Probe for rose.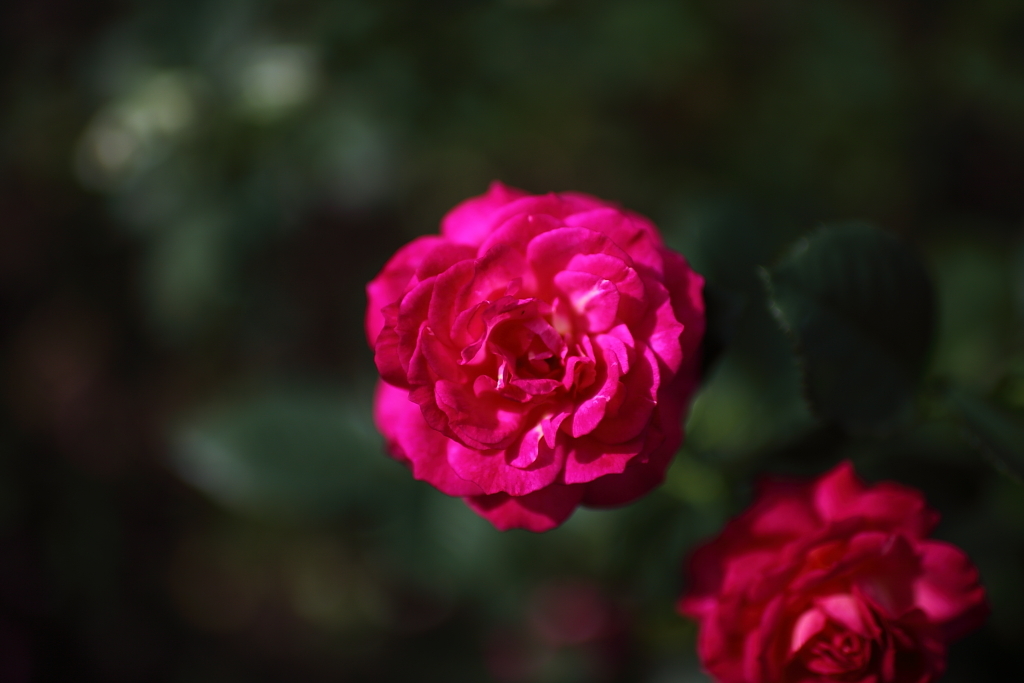
Probe result: (x1=678, y1=464, x2=991, y2=682).
